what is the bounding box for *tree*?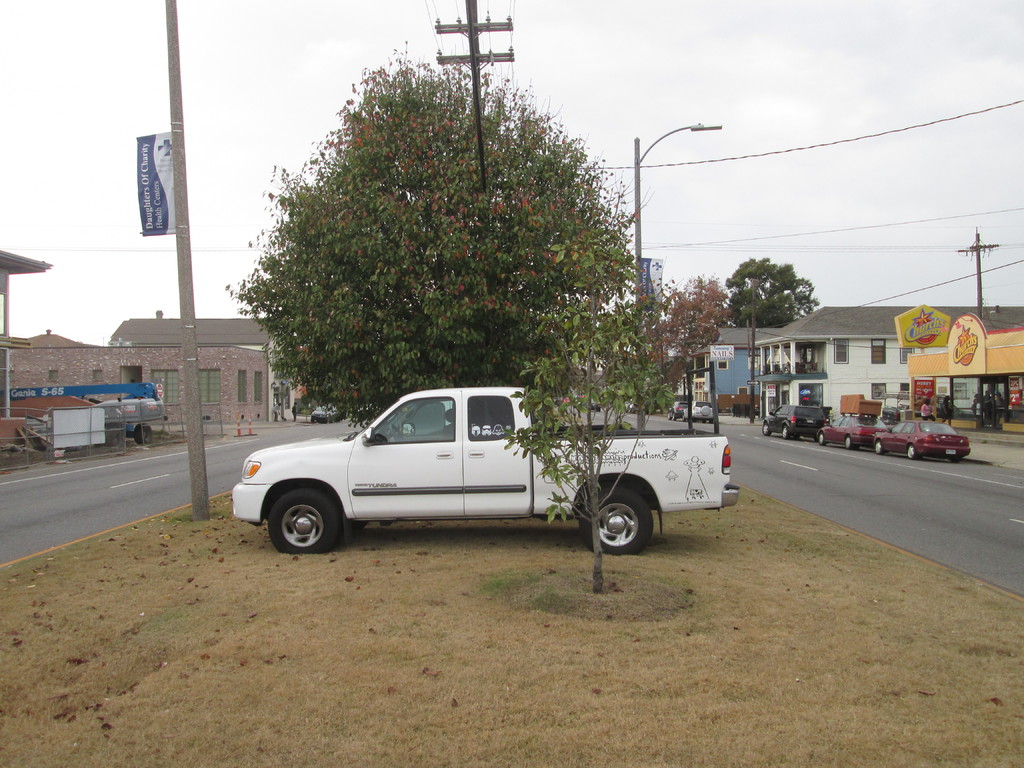
select_region(223, 36, 645, 428).
